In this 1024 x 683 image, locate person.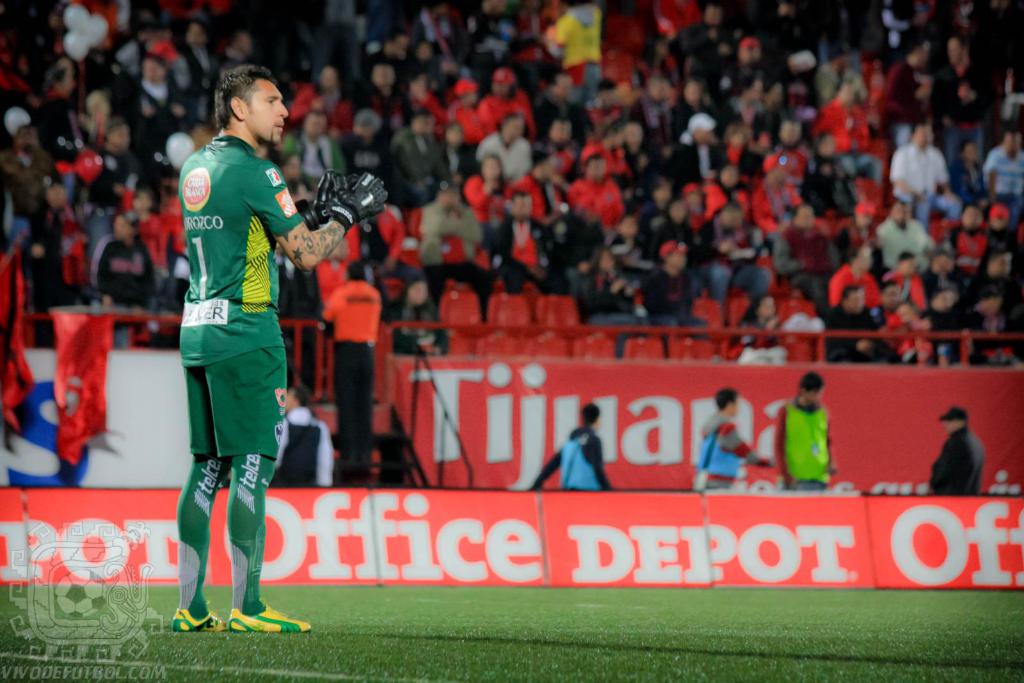
Bounding box: [925,406,984,499].
